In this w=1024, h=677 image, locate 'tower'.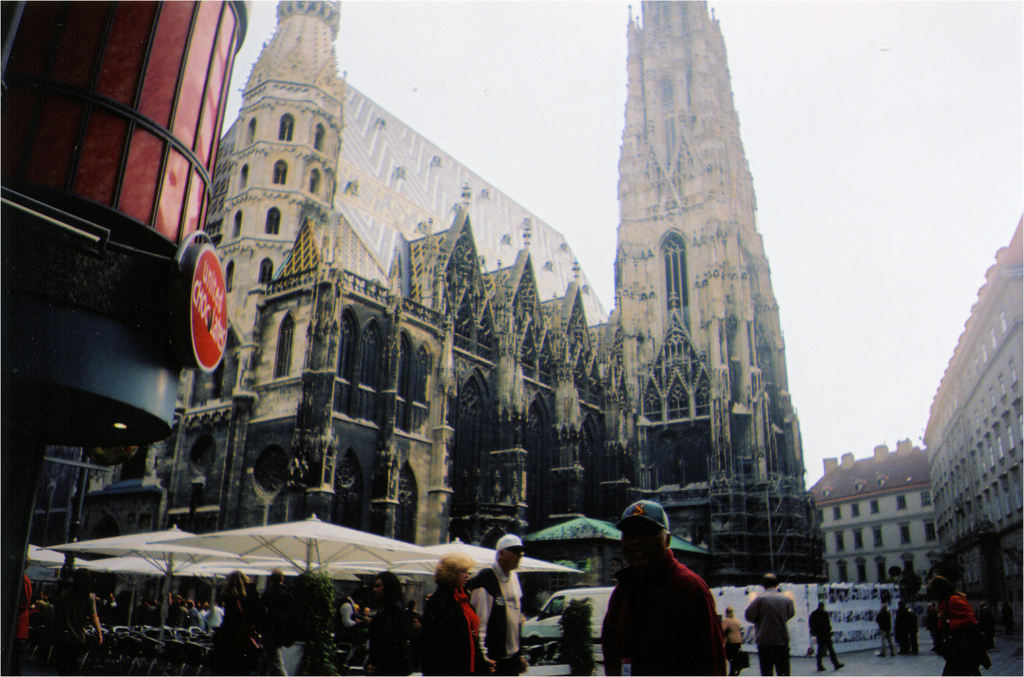
Bounding box: [x1=600, y1=0, x2=801, y2=352].
